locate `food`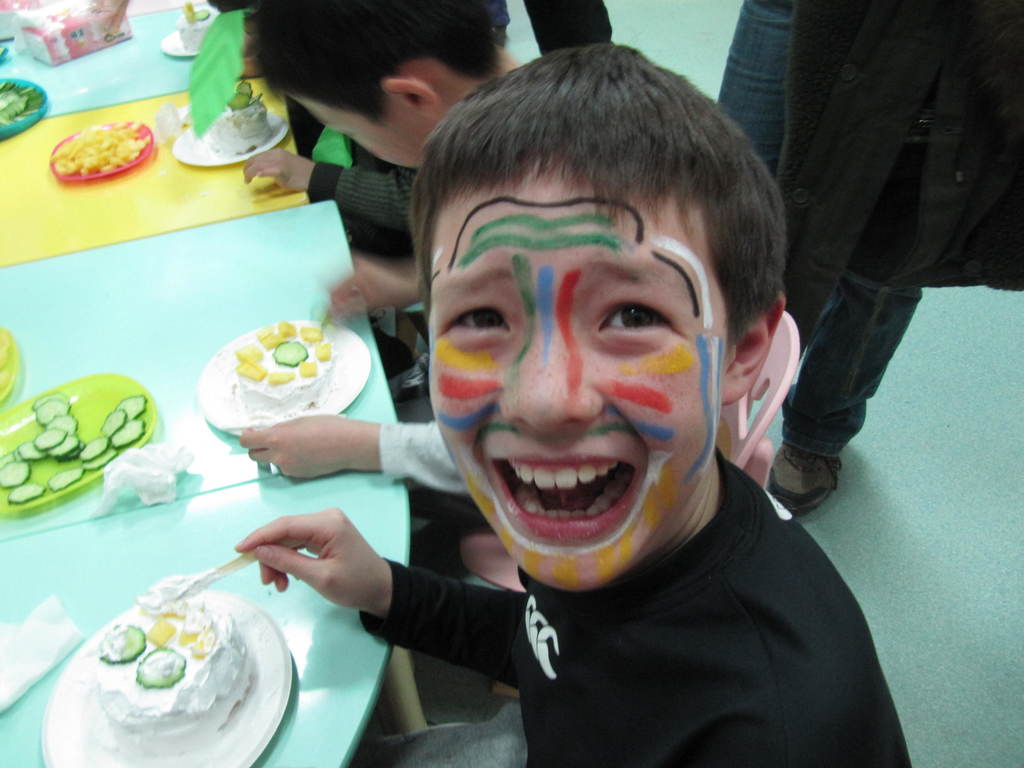
x1=20, y1=0, x2=133, y2=68
